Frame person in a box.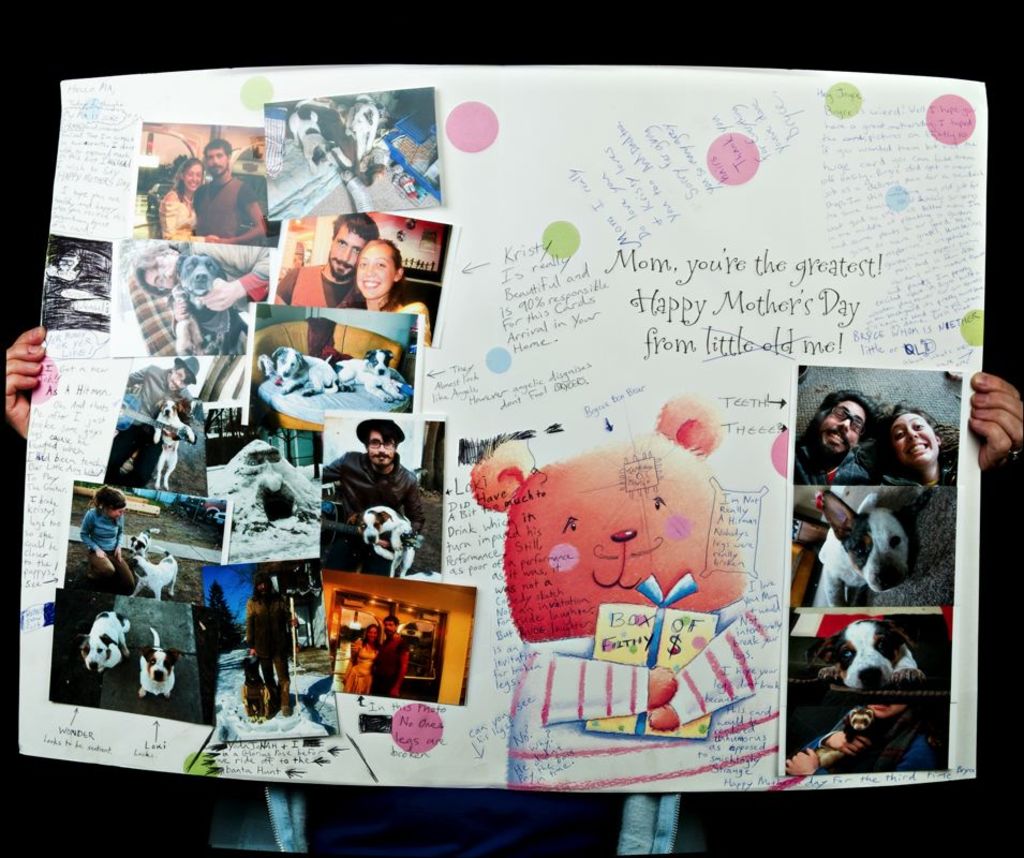
Rect(270, 214, 383, 310).
